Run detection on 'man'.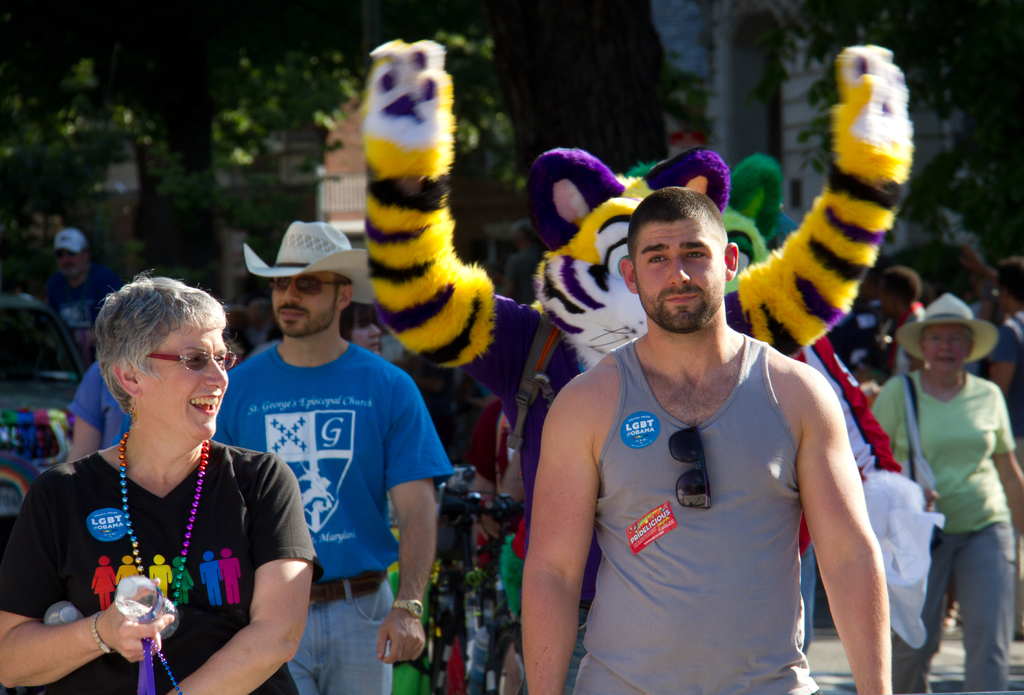
Result: select_region(38, 227, 122, 377).
